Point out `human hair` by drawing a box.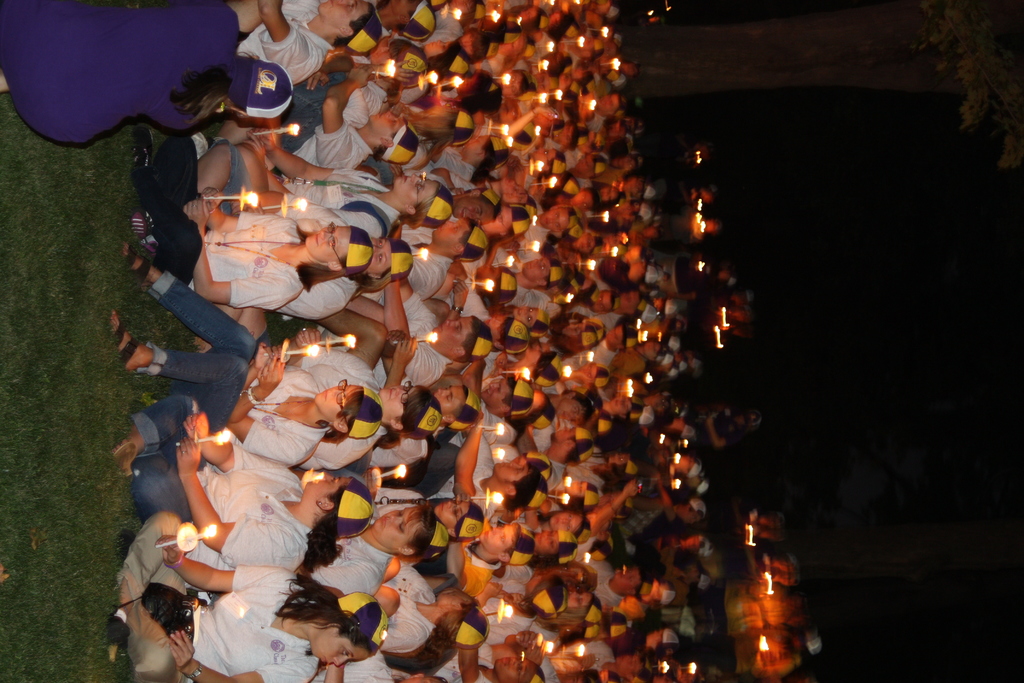
box=[426, 613, 461, 667].
